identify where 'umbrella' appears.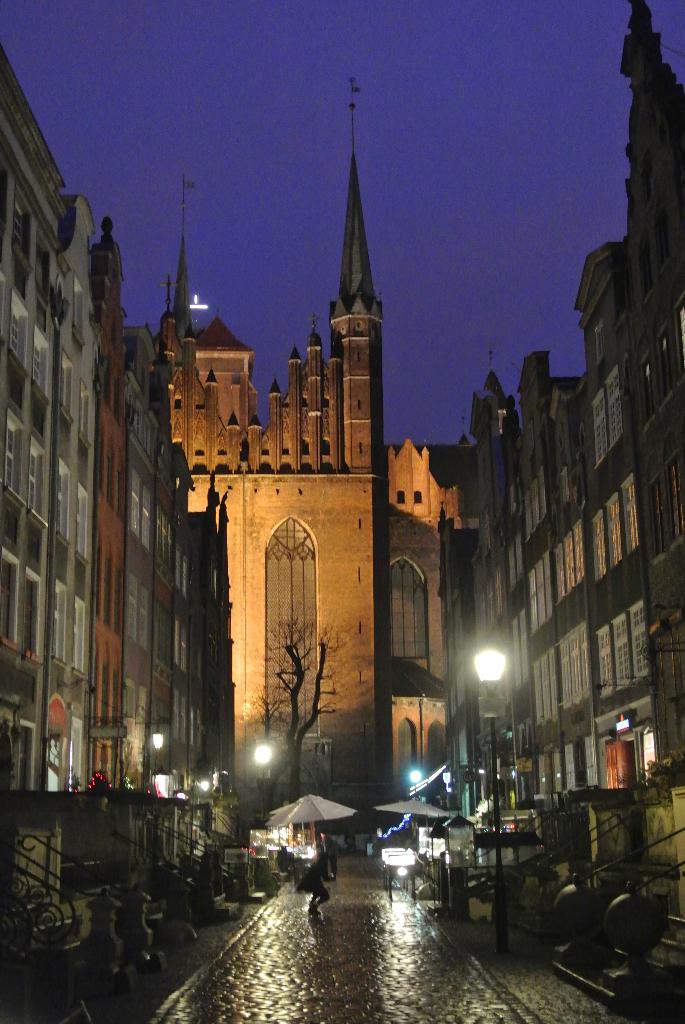
Appears at 269/795/350/838.
